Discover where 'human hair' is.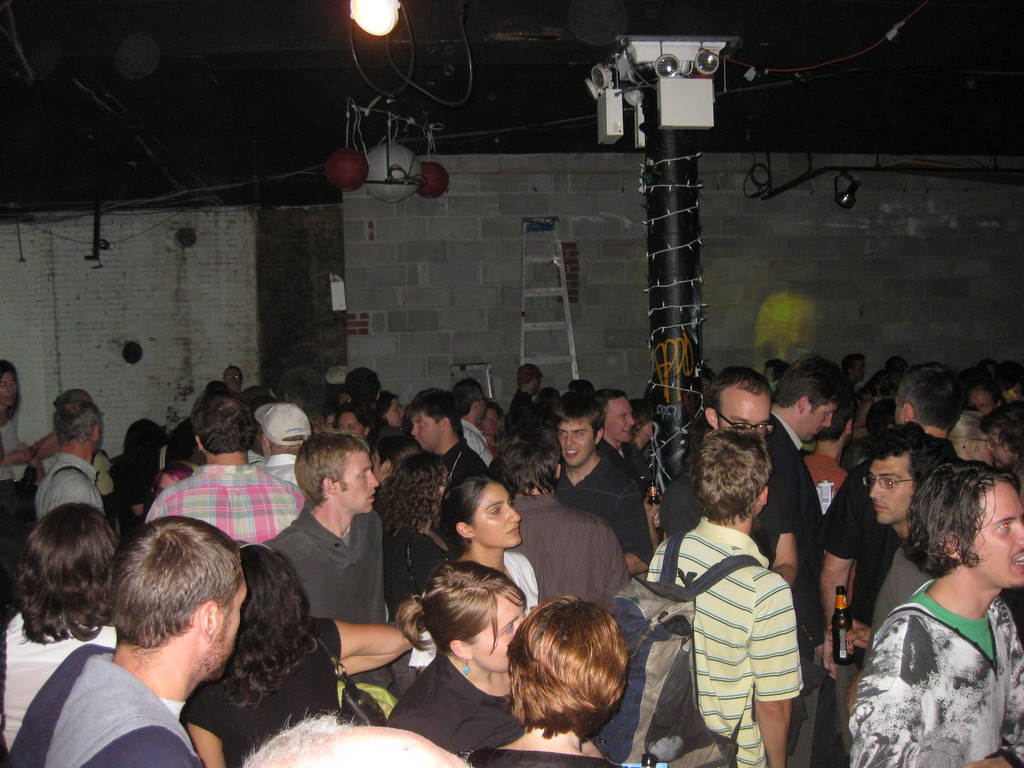
Discovered at <region>861, 418, 947, 495</region>.
